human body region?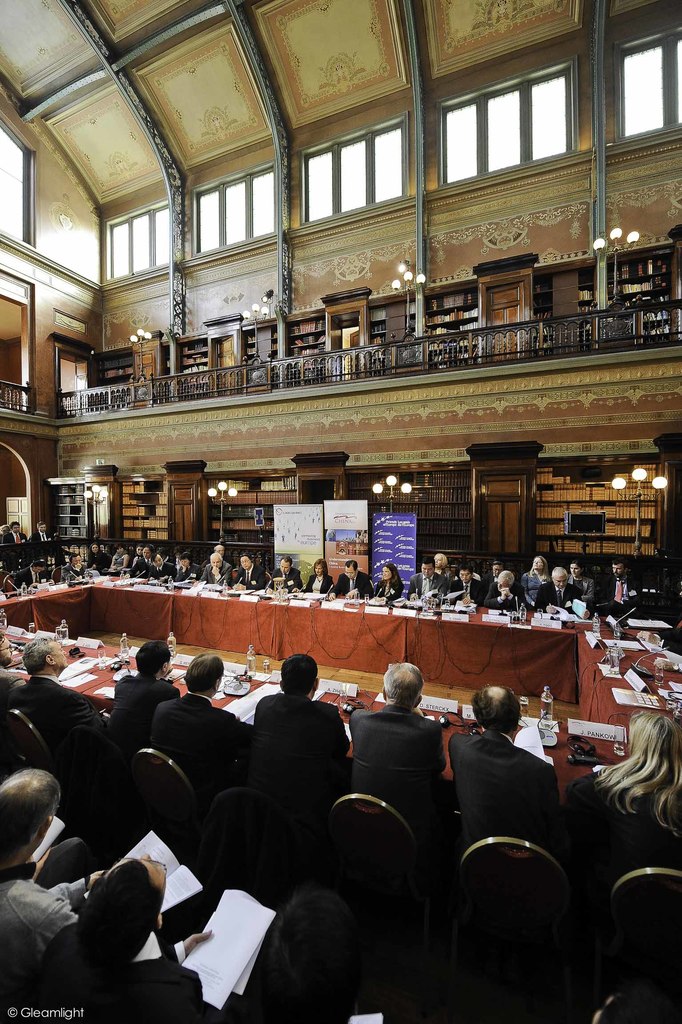
<bbox>0, 765, 102, 1023</bbox>
